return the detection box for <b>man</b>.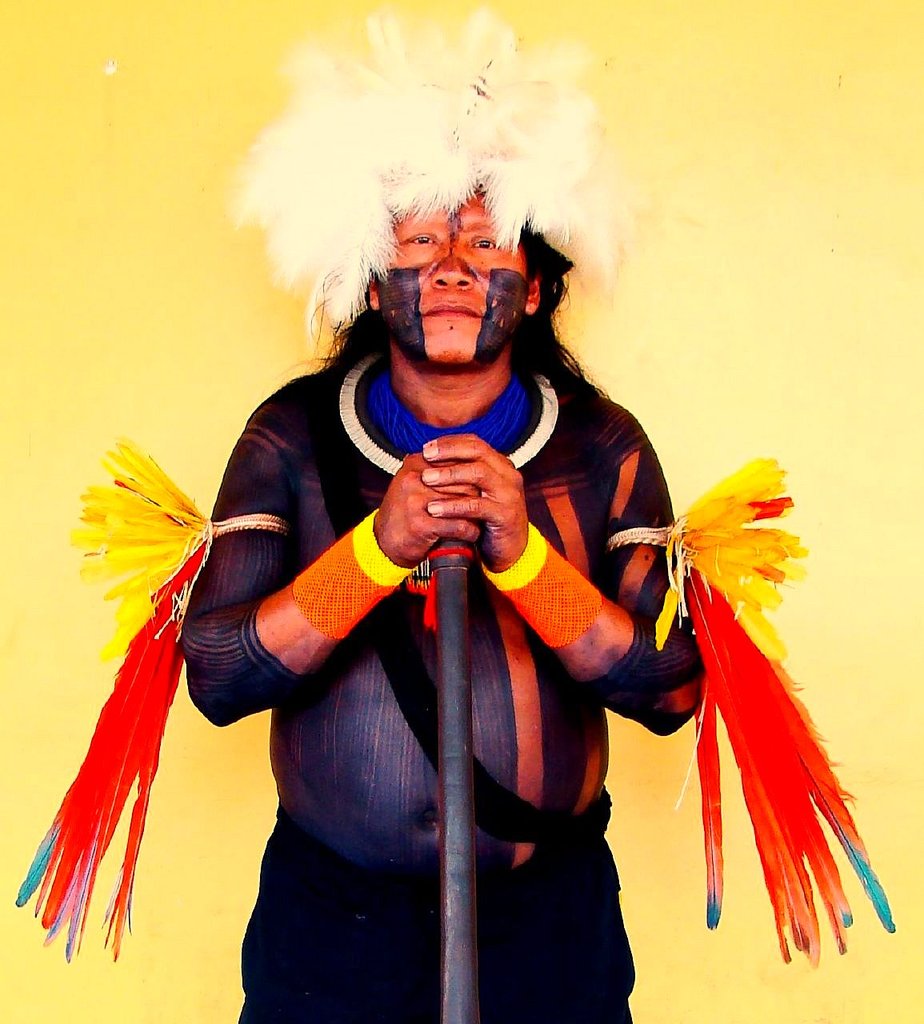
172 17 714 1023.
